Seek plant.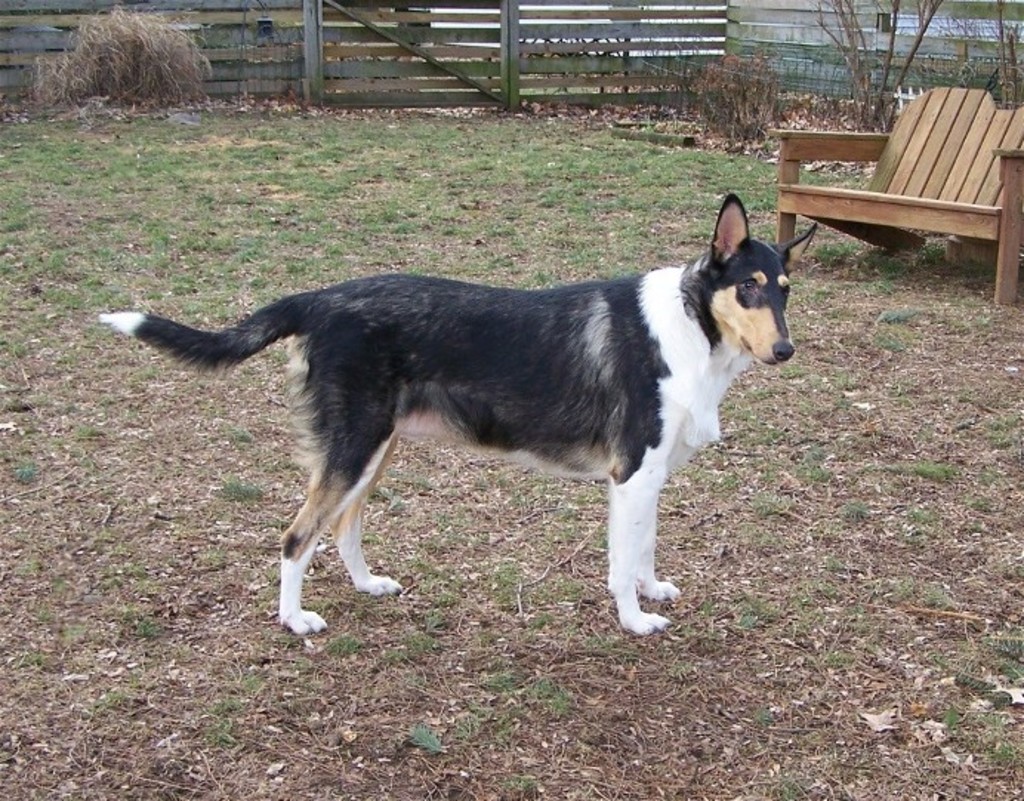
<bbox>907, 506, 931, 520</bbox>.
